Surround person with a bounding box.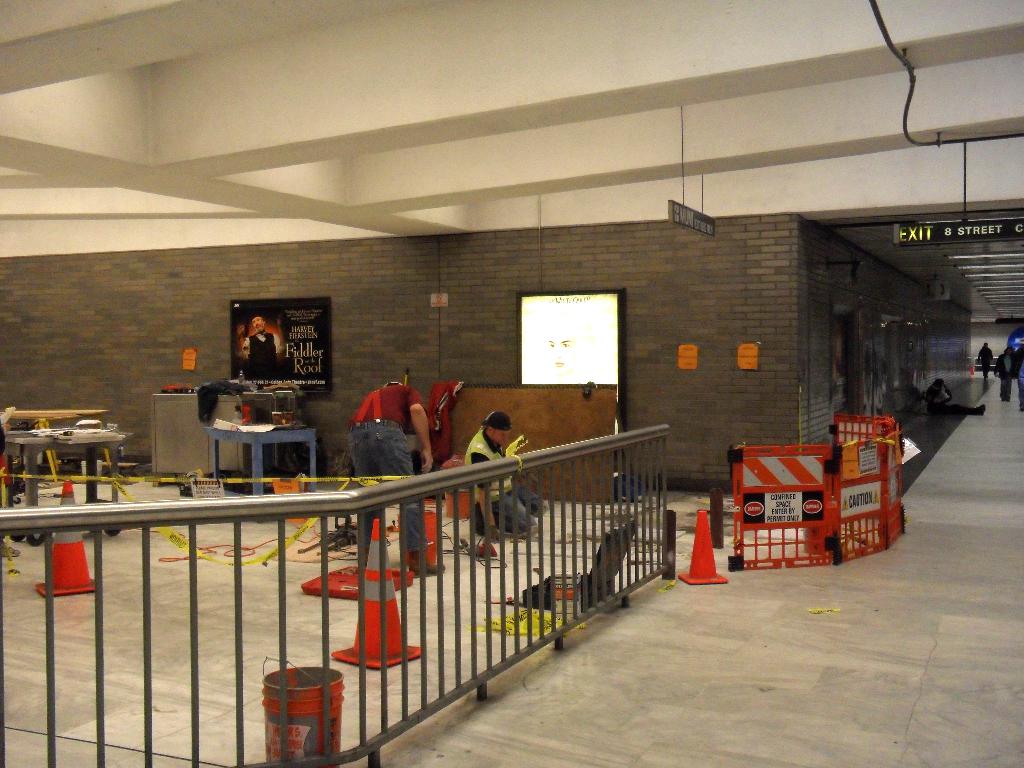
x1=468 y1=411 x2=546 y2=534.
